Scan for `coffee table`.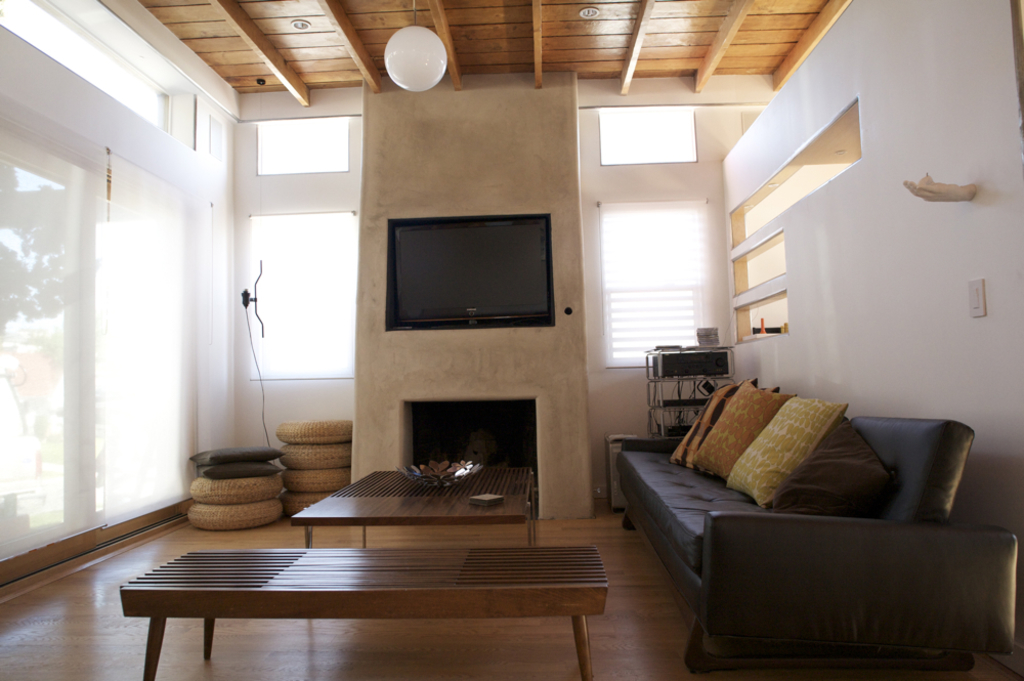
Scan result: [291,468,536,544].
